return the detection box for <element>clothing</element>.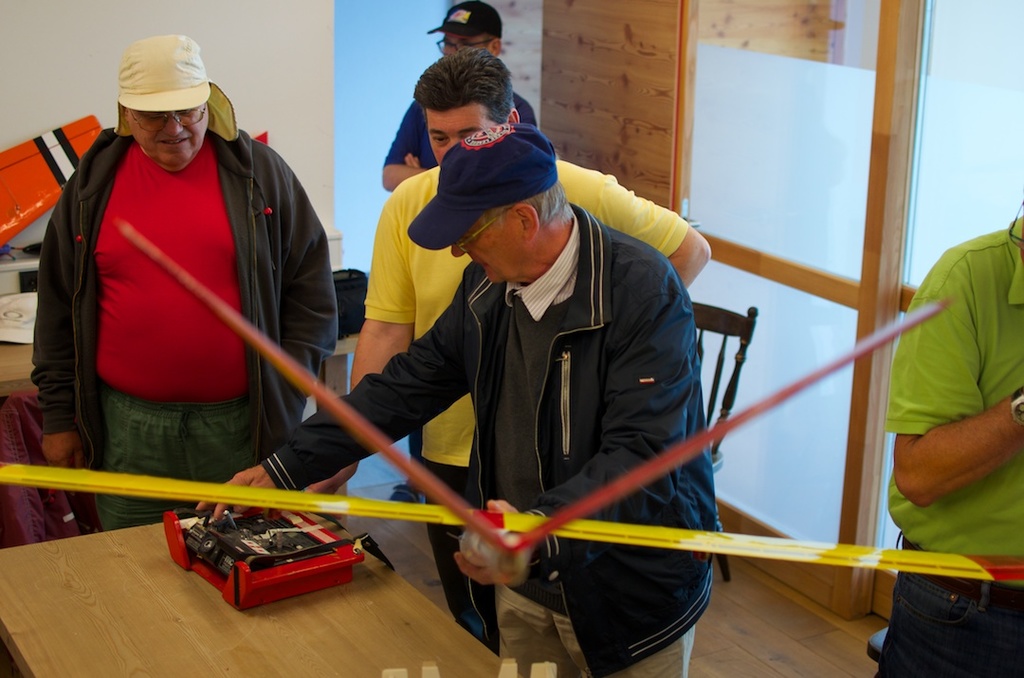
(left=28, top=127, right=338, bottom=533).
